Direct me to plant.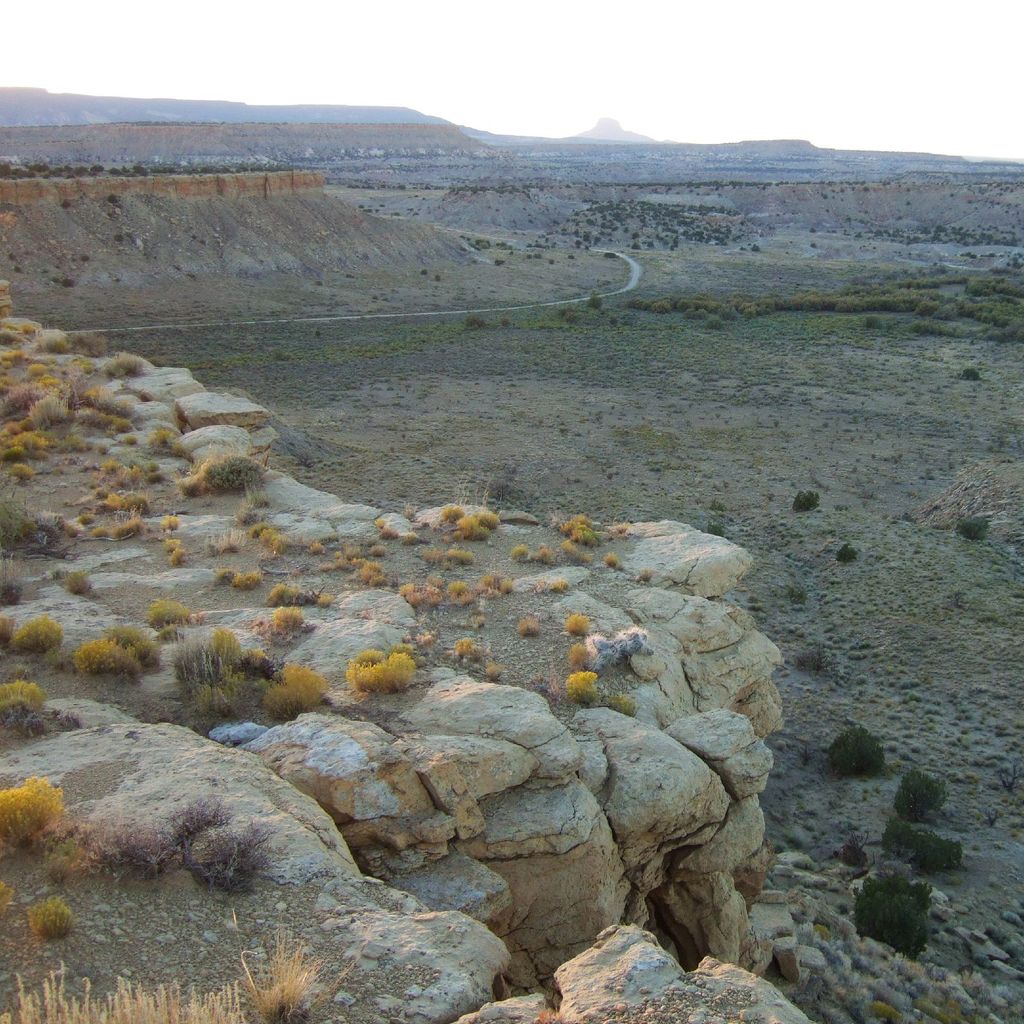
Direction: 0, 680, 83, 738.
